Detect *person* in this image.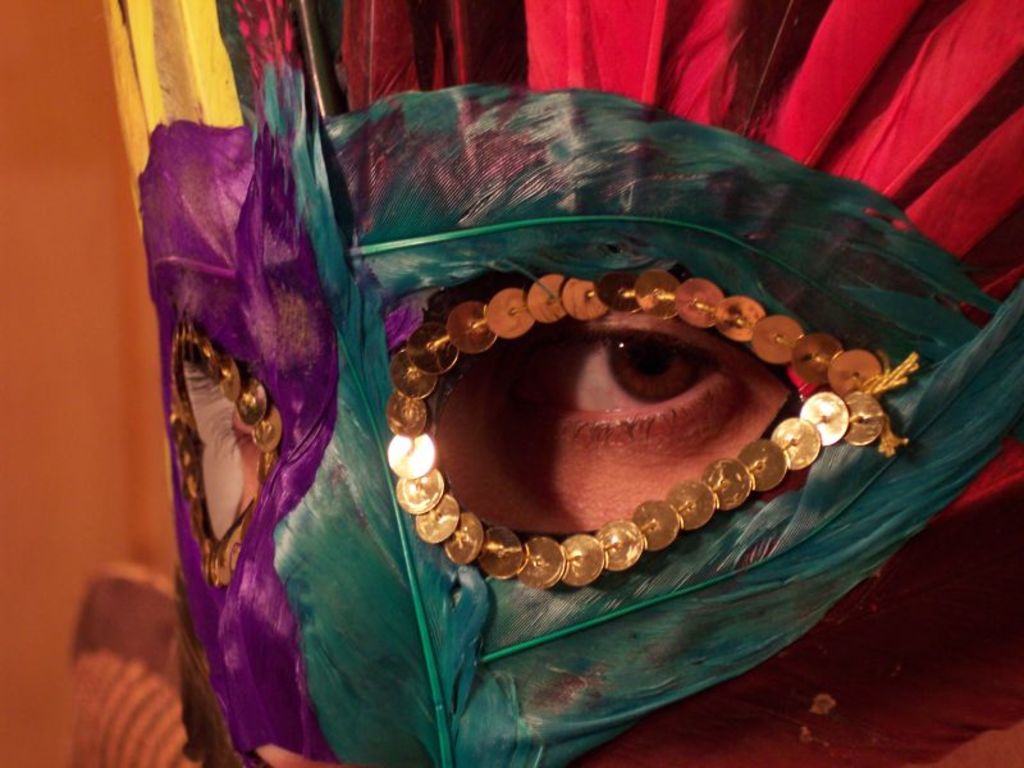
Detection: bbox=[159, 0, 1023, 767].
